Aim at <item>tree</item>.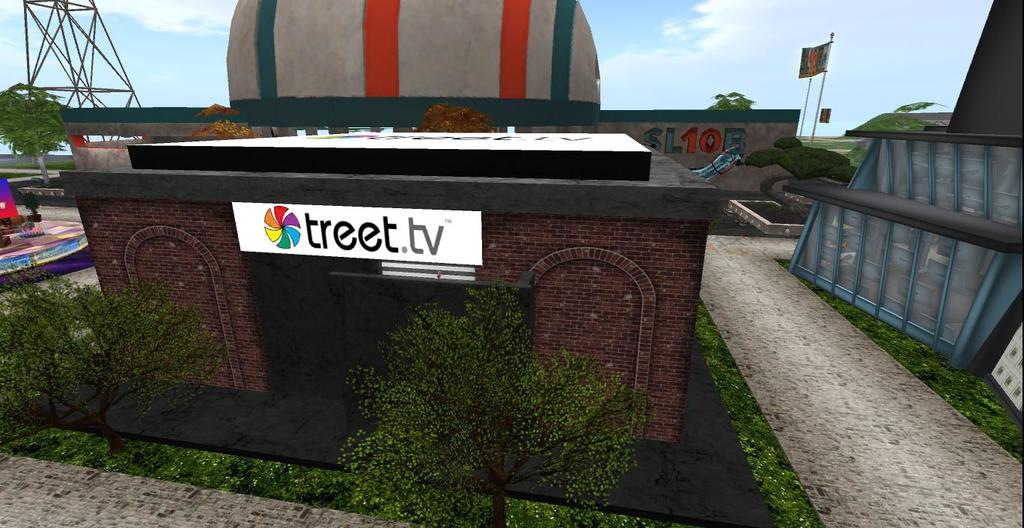
Aimed at box=[16, 261, 221, 426].
